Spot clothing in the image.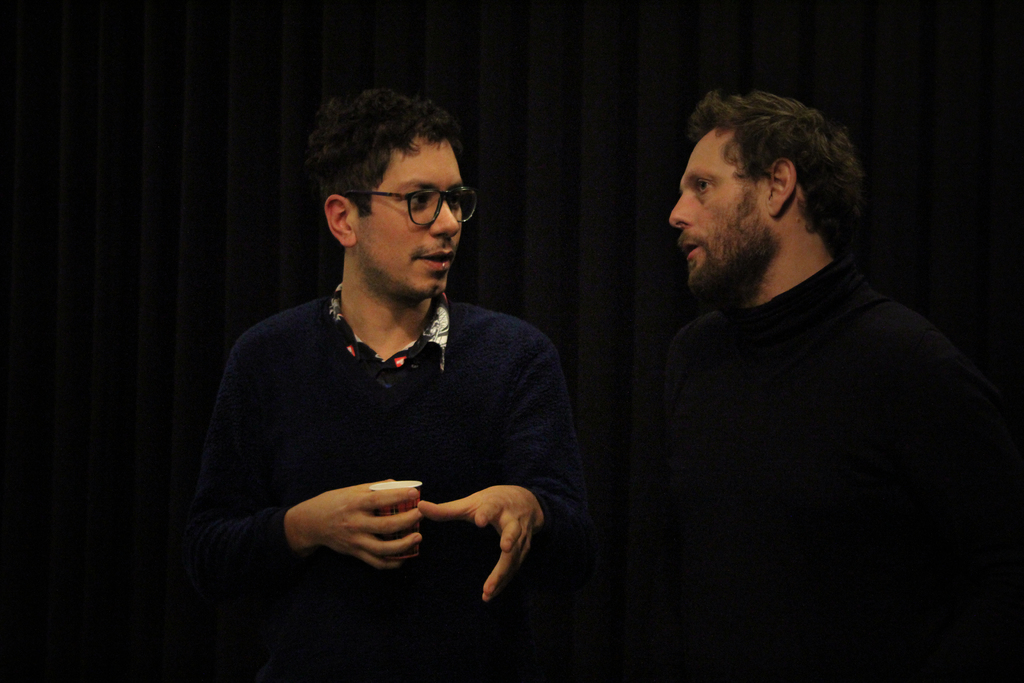
clothing found at BBox(608, 242, 1009, 682).
